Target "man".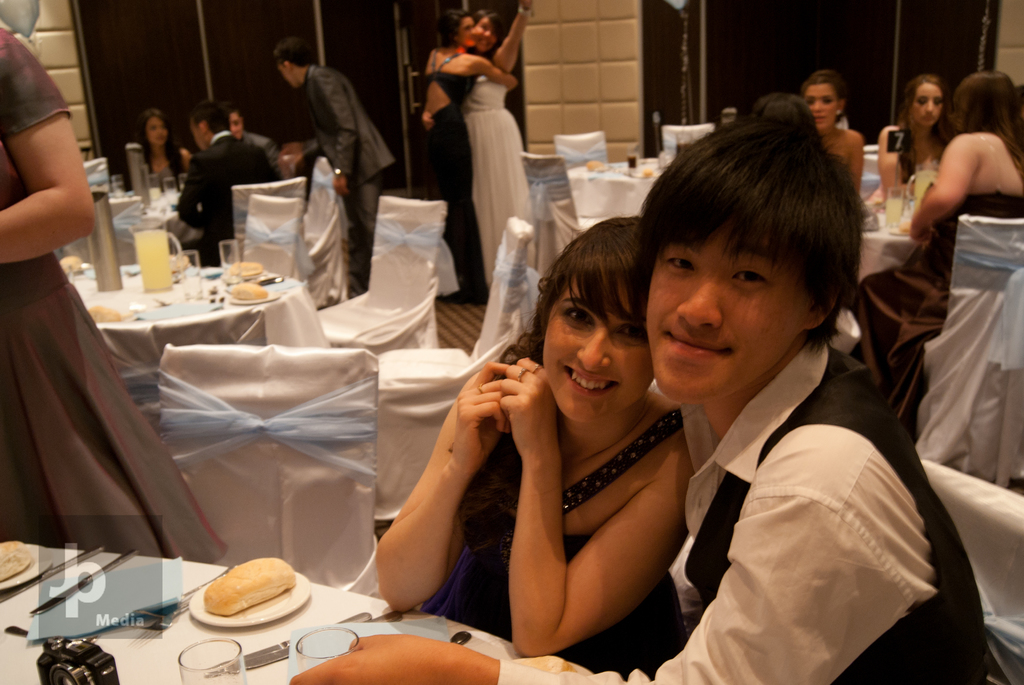
Target region: region(594, 110, 959, 684).
